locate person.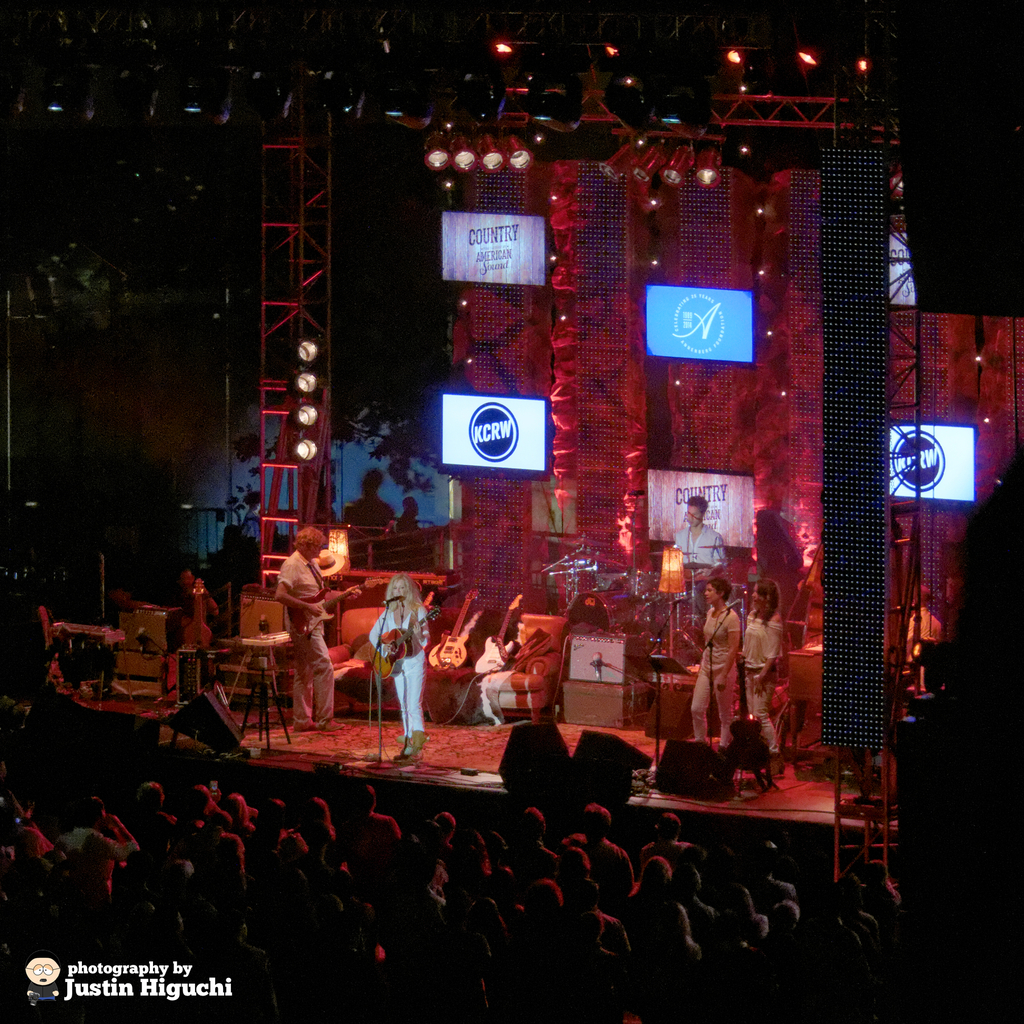
Bounding box: locate(756, 899, 803, 958).
